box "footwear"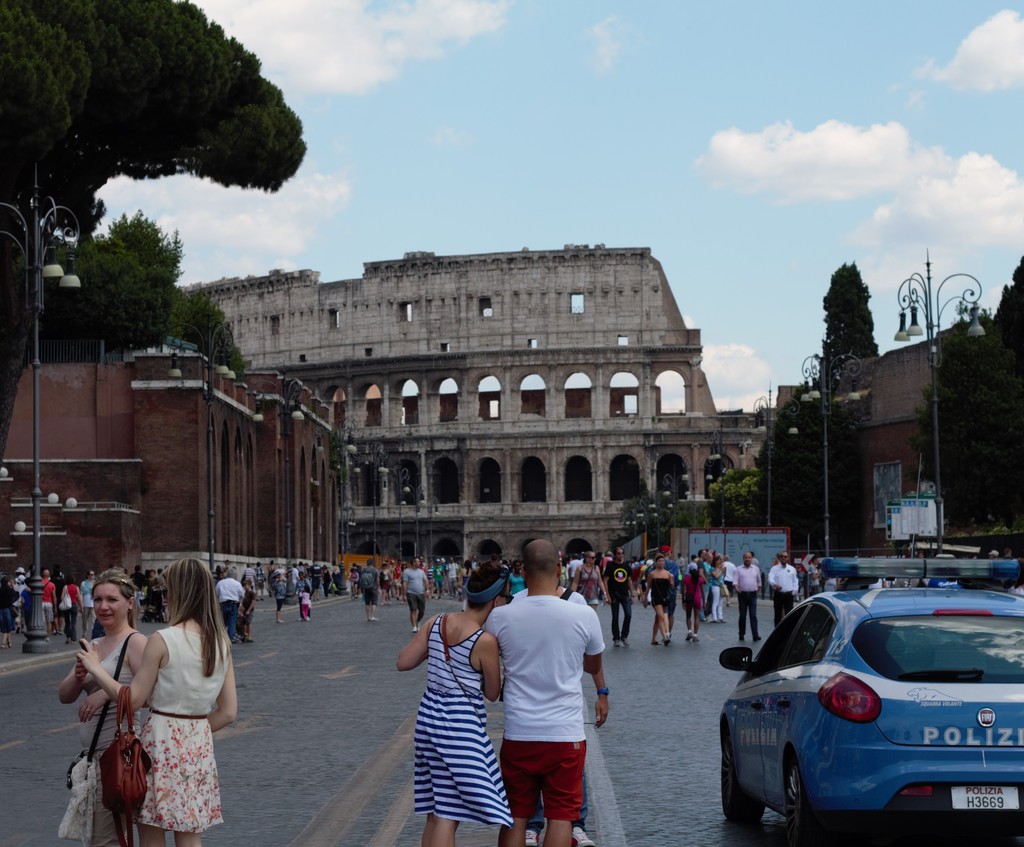
<region>527, 829, 540, 845</region>
